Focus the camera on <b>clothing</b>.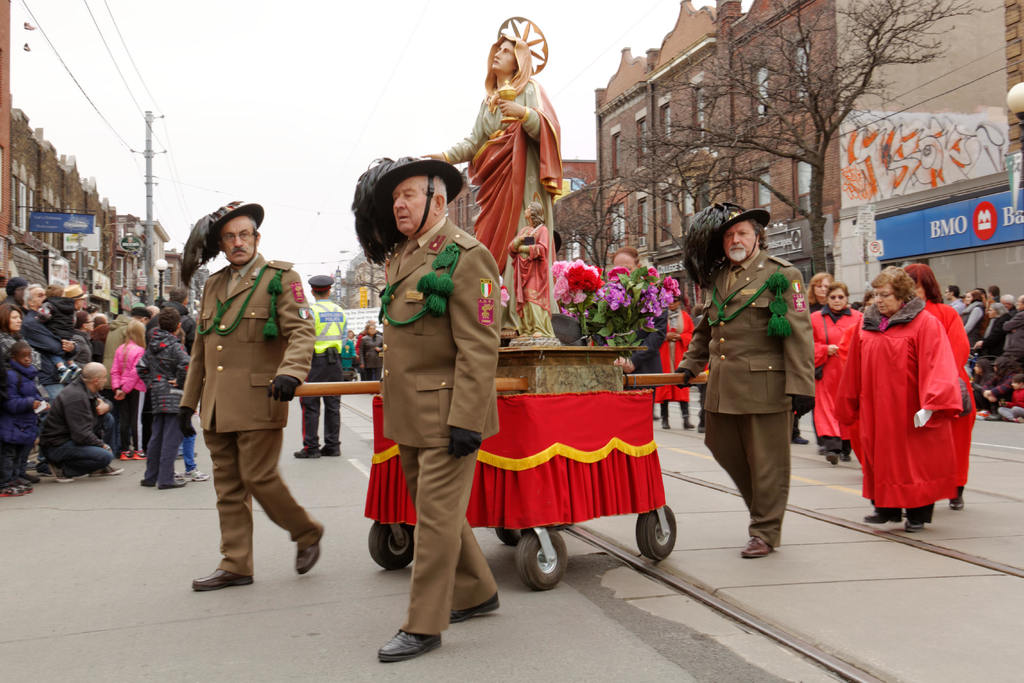
Focus region: region(799, 317, 858, 449).
